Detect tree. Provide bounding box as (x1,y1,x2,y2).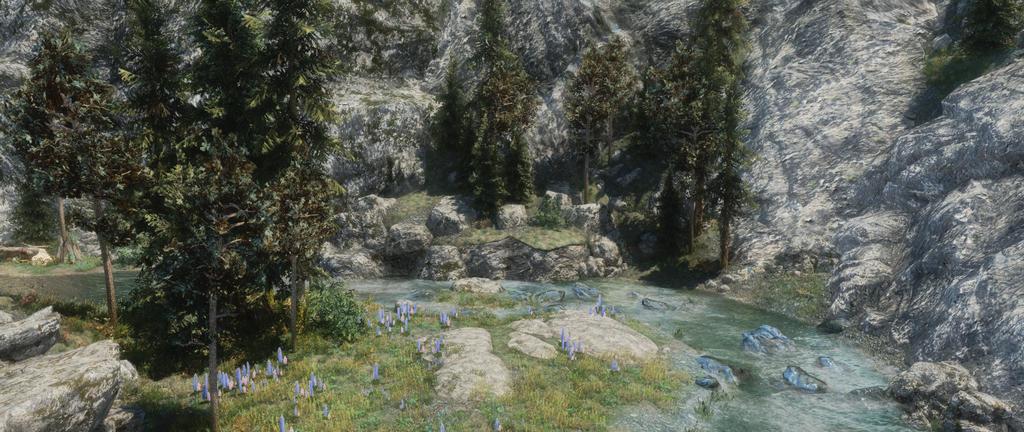
(950,0,1023,63).
